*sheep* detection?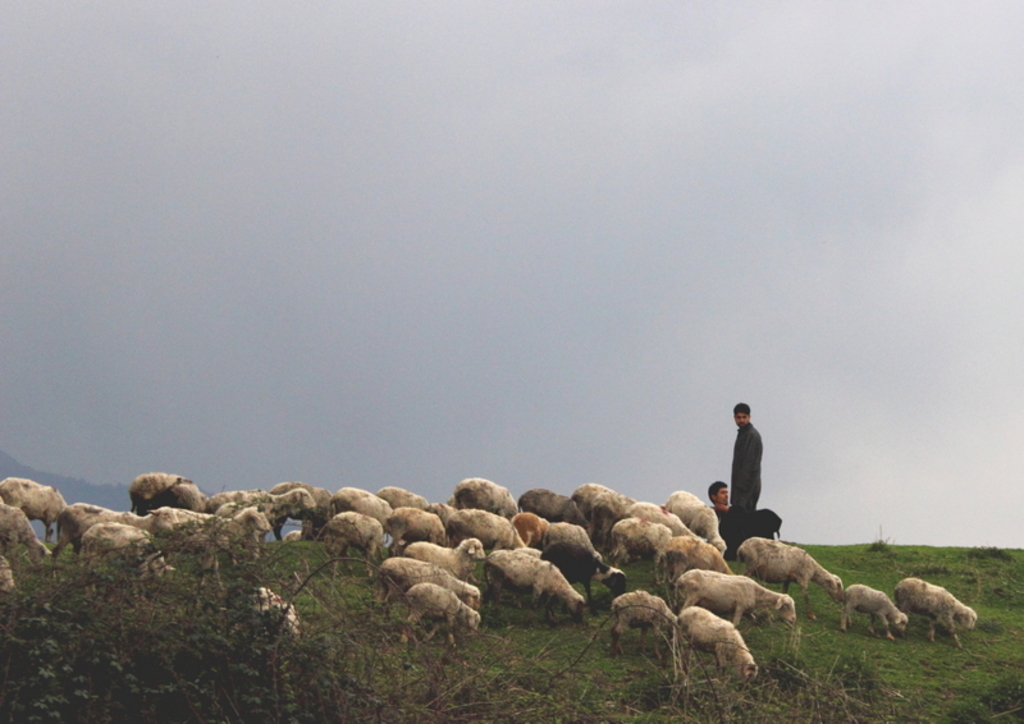
<box>599,588,671,652</box>
